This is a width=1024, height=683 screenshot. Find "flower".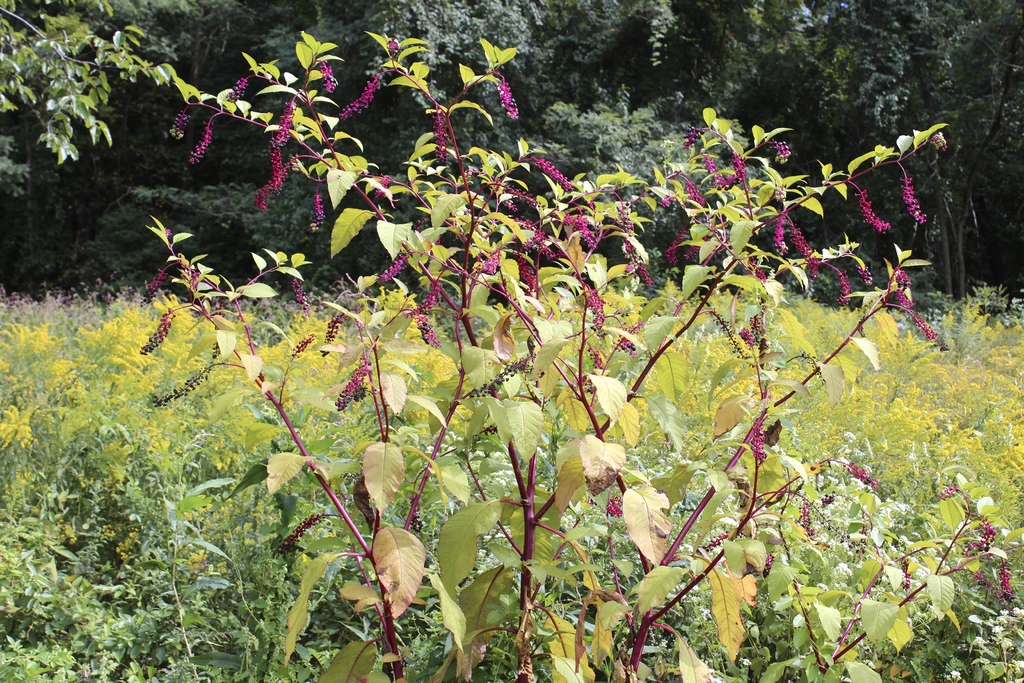
Bounding box: locate(770, 215, 797, 261).
